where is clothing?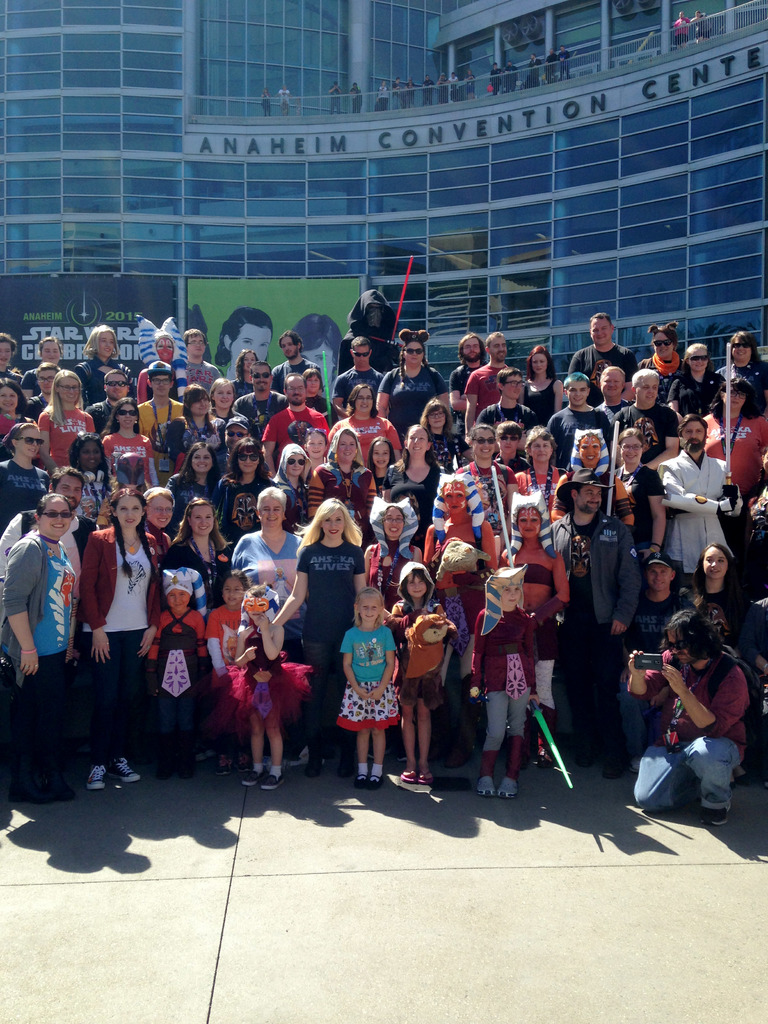
[616, 460, 673, 521].
